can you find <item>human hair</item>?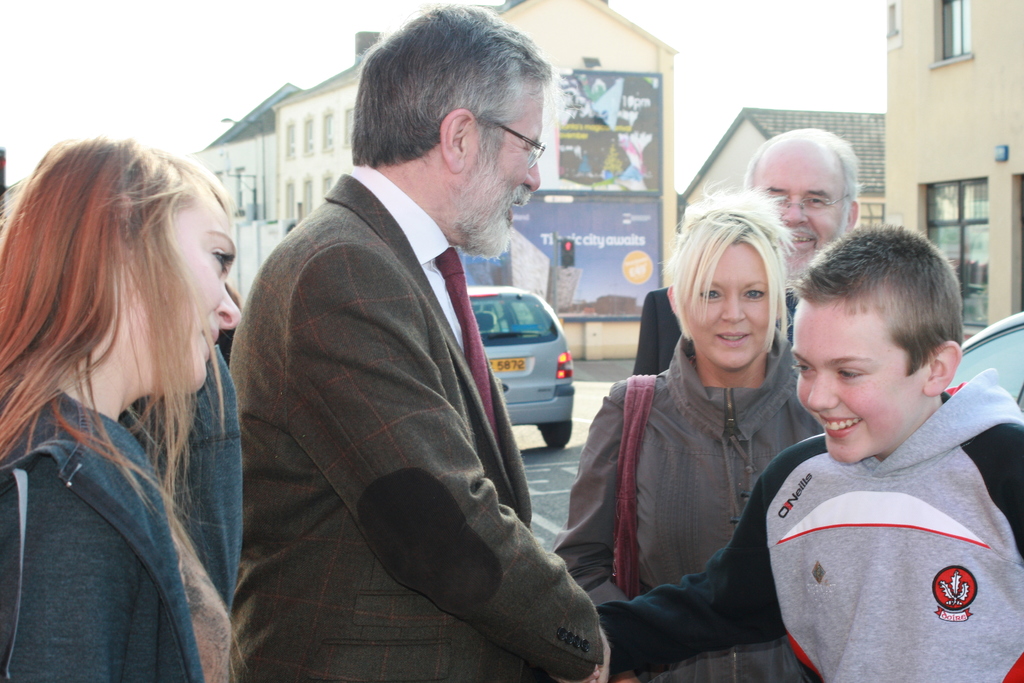
Yes, bounding box: {"x1": 659, "y1": 183, "x2": 800, "y2": 352}.
